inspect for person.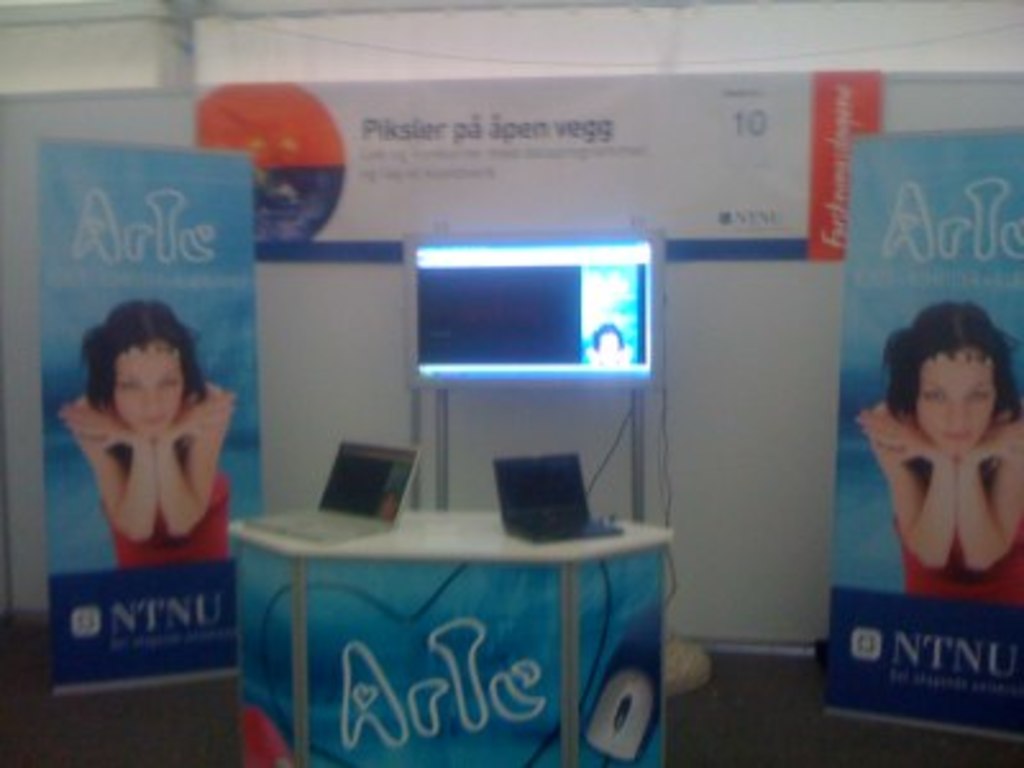
Inspection: [x1=847, y1=325, x2=1016, y2=668].
